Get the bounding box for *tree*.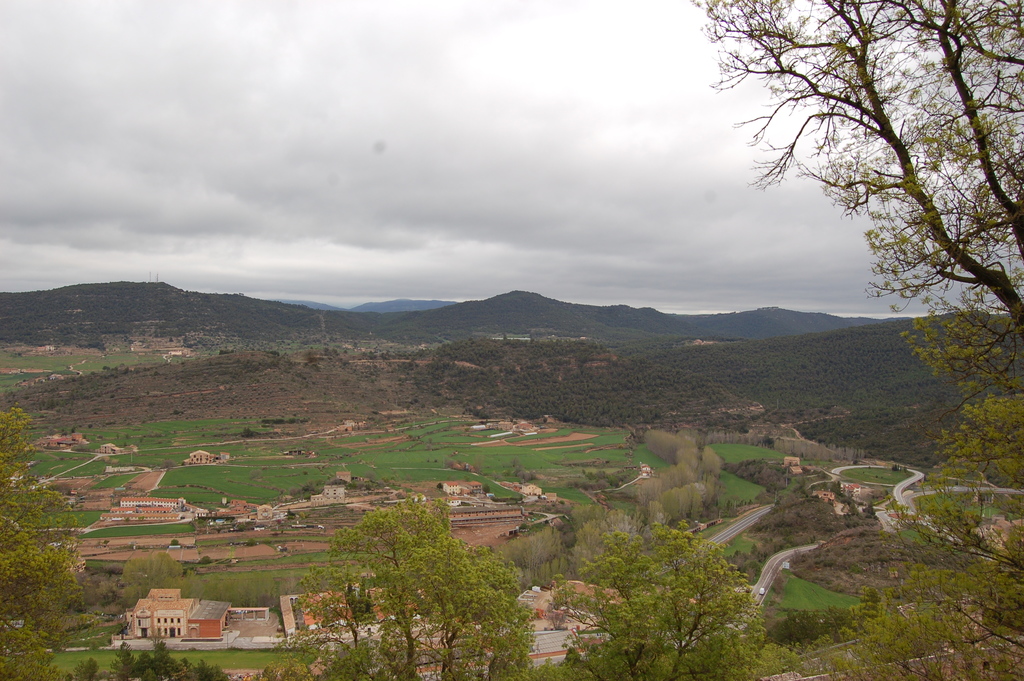
bbox(162, 457, 176, 470).
